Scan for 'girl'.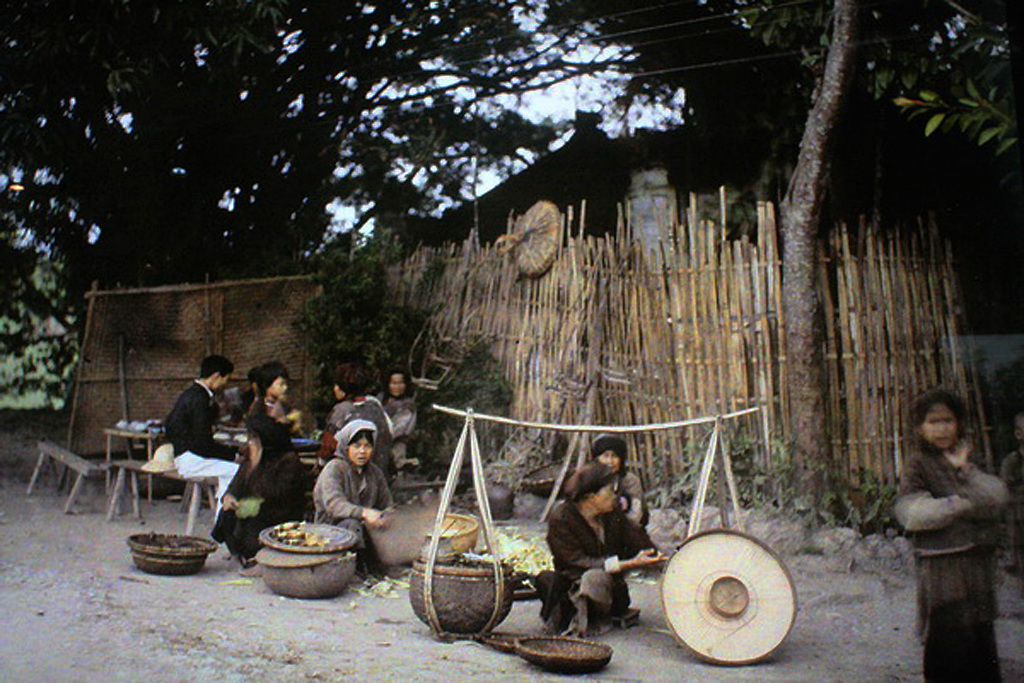
Scan result: [889,390,1010,682].
